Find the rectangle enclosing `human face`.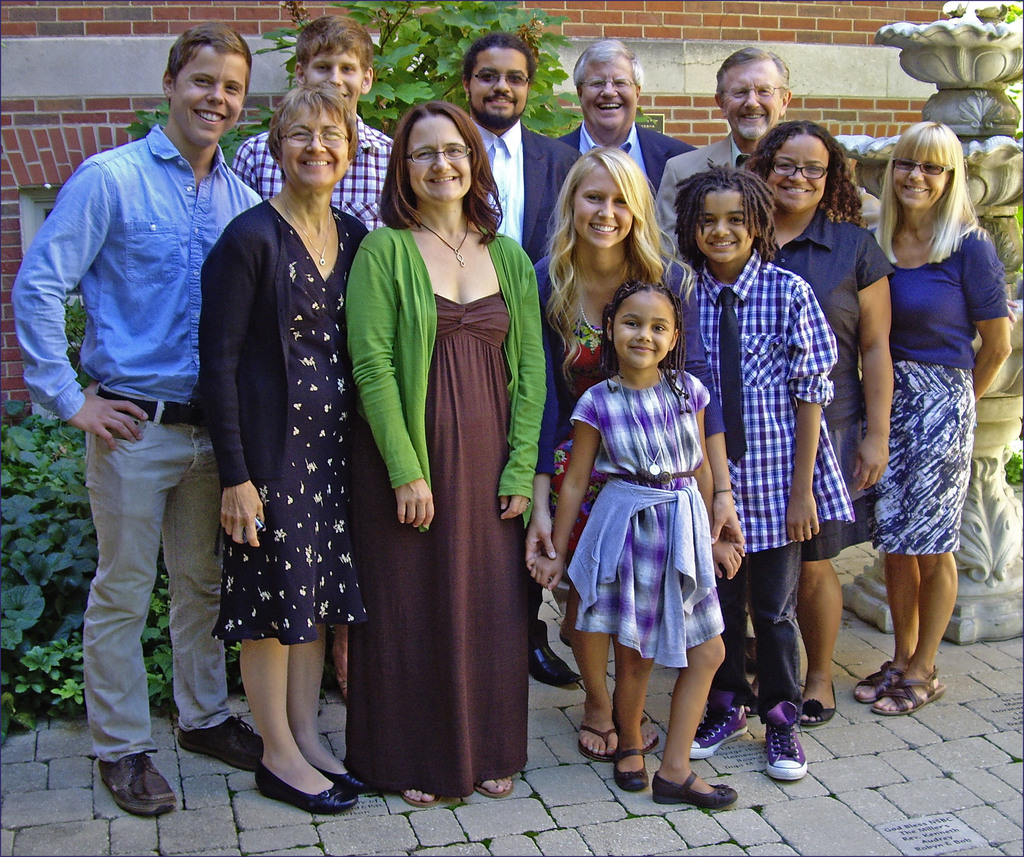
left=892, top=150, right=947, bottom=211.
